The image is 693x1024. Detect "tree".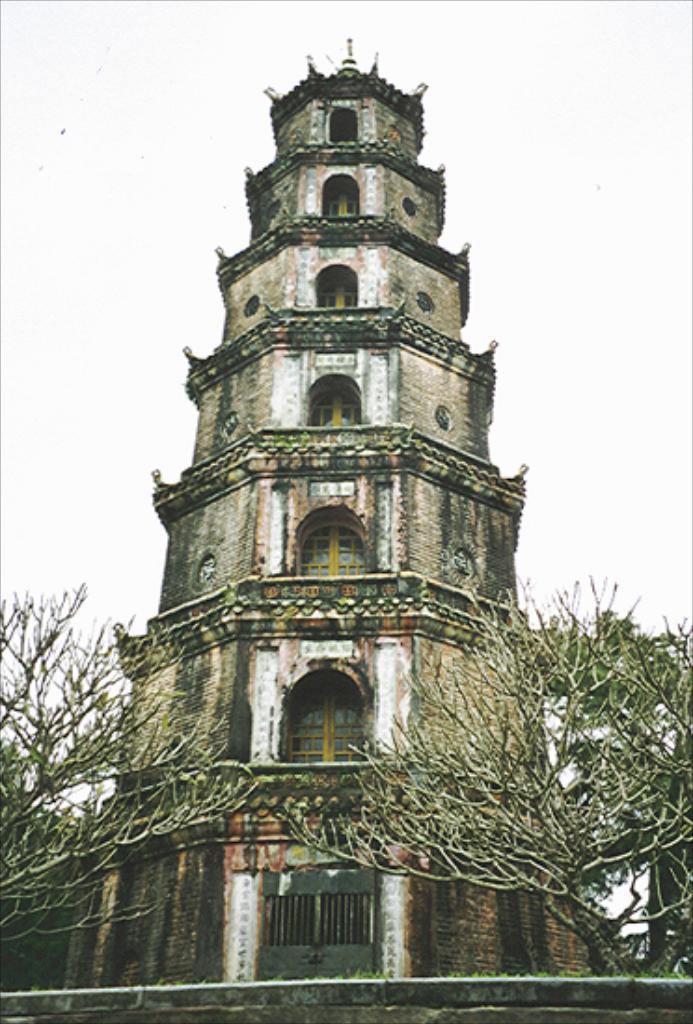
Detection: 6/521/214/935.
